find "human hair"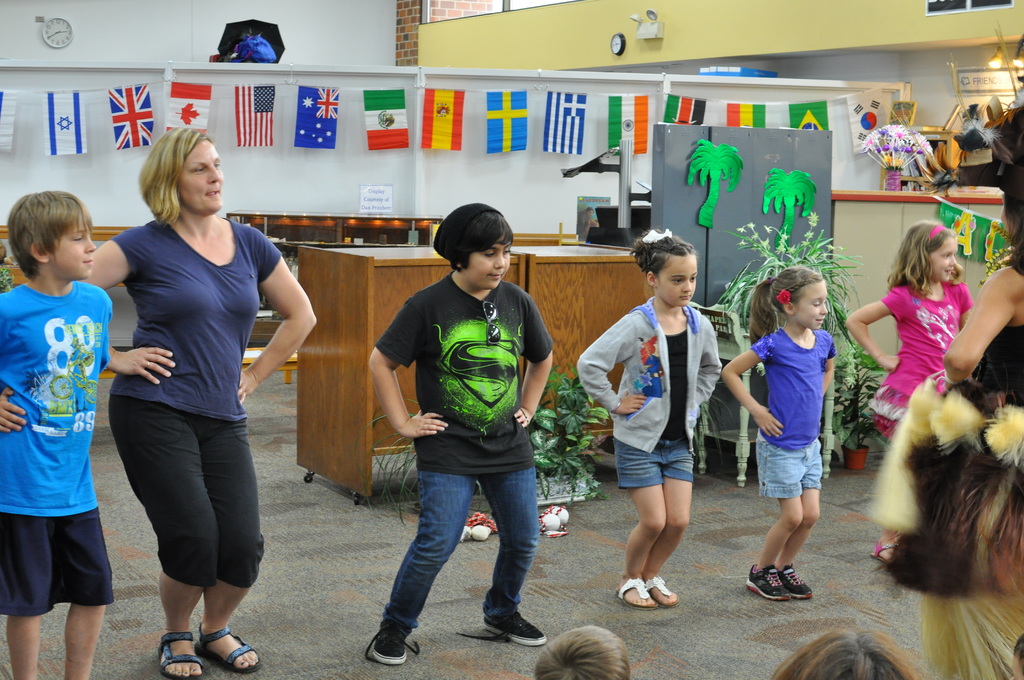
select_region(744, 257, 828, 361)
